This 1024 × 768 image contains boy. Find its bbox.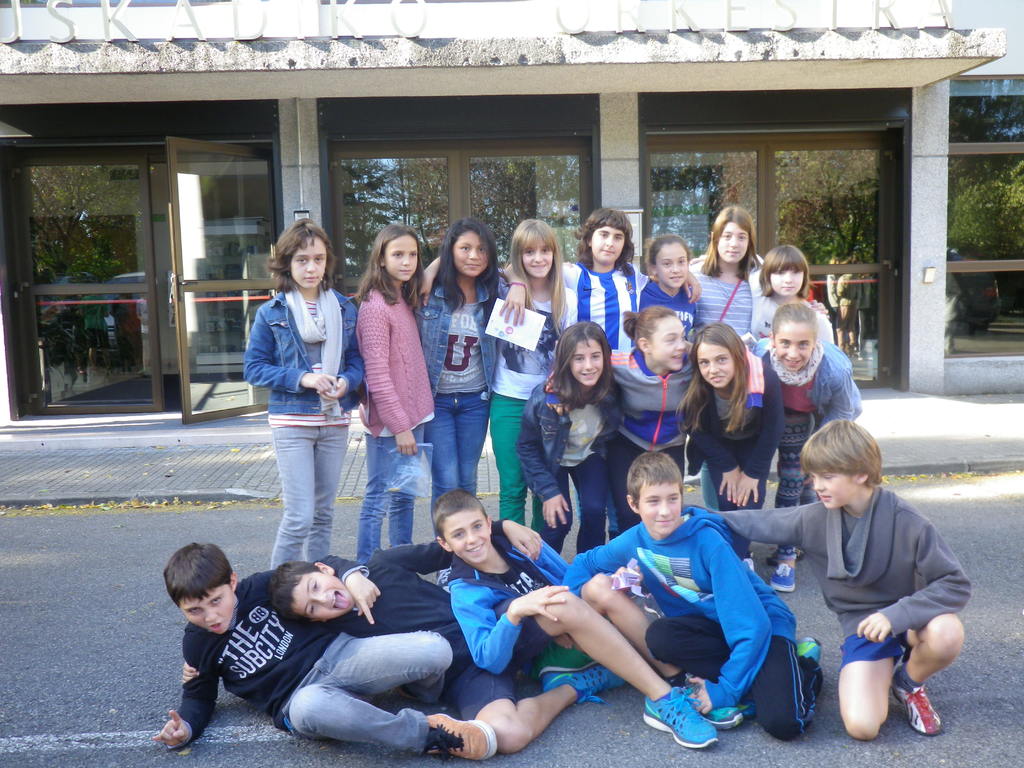
(left=563, top=447, right=823, bottom=739).
